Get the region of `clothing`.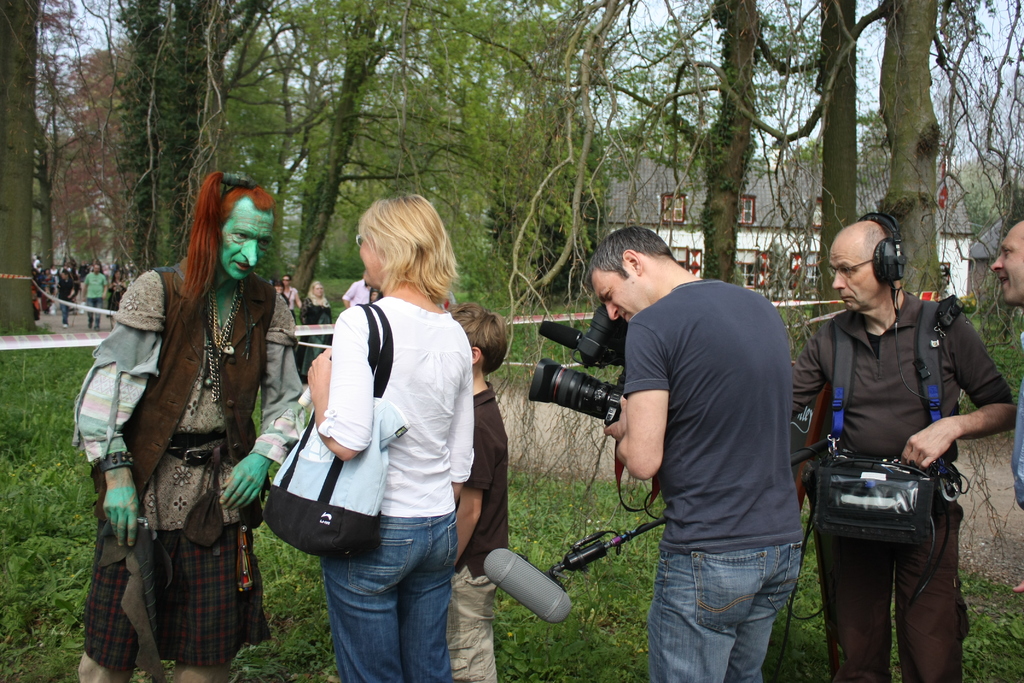
(left=86, top=270, right=107, bottom=333).
